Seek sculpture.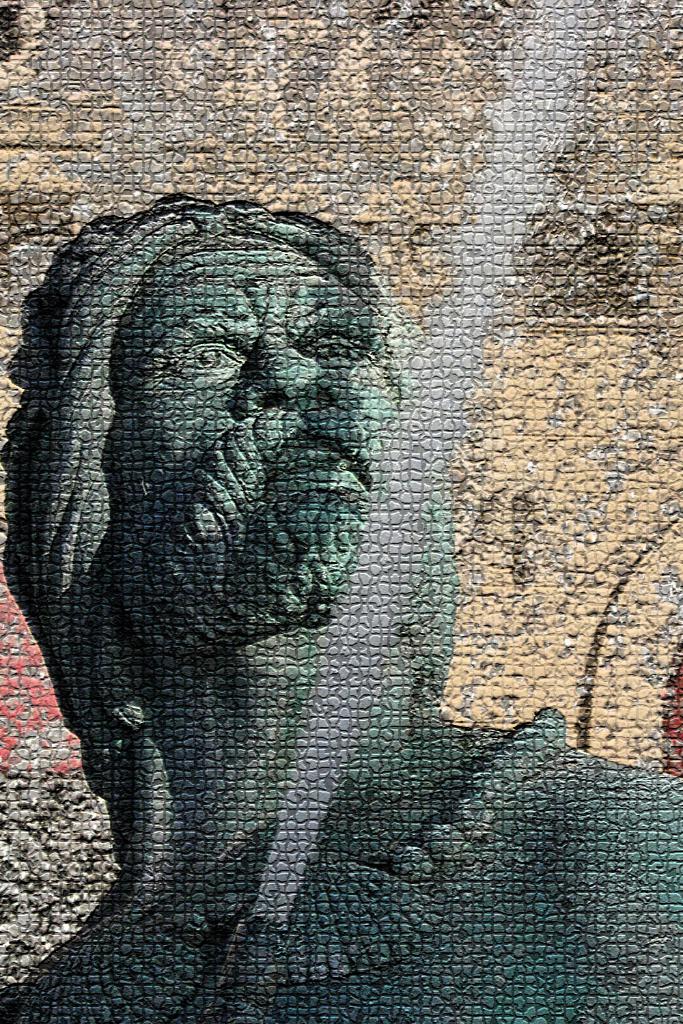
53,244,416,754.
